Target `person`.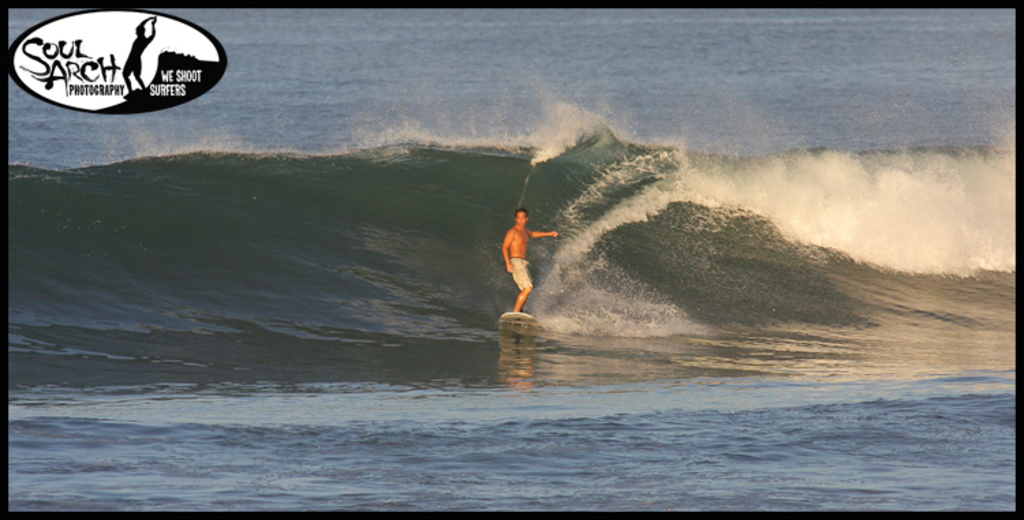
Target region: box(492, 192, 549, 323).
